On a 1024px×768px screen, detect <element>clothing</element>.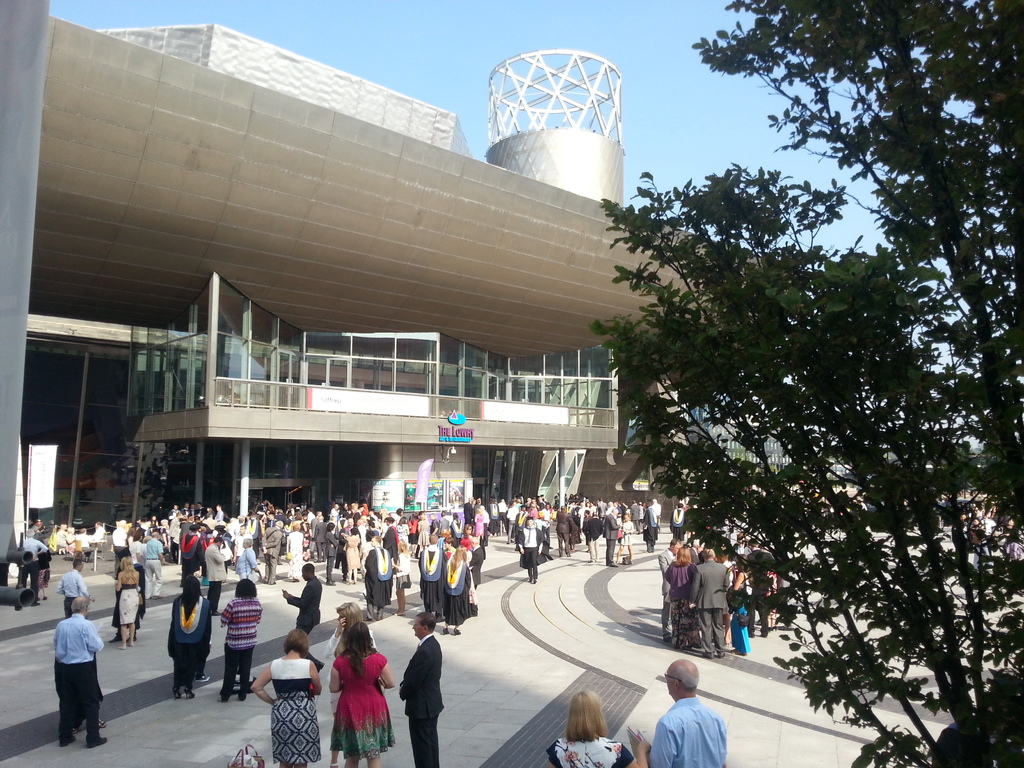
(left=218, top=597, right=262, bottom=700).
